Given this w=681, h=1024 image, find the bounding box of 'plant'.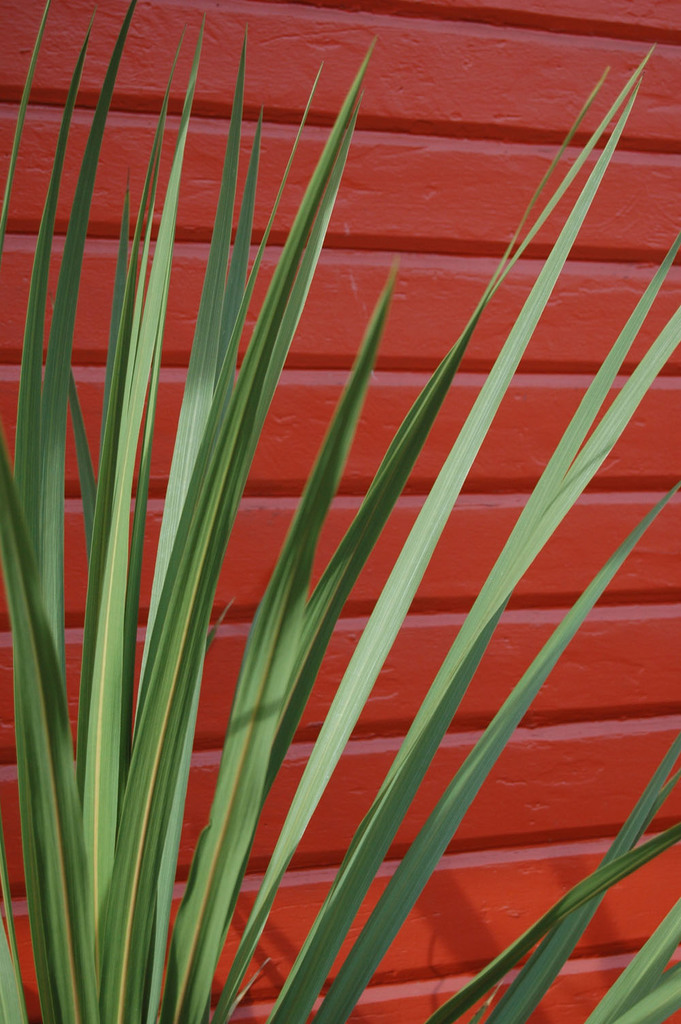
locate(0, 0, 680, 1023).
